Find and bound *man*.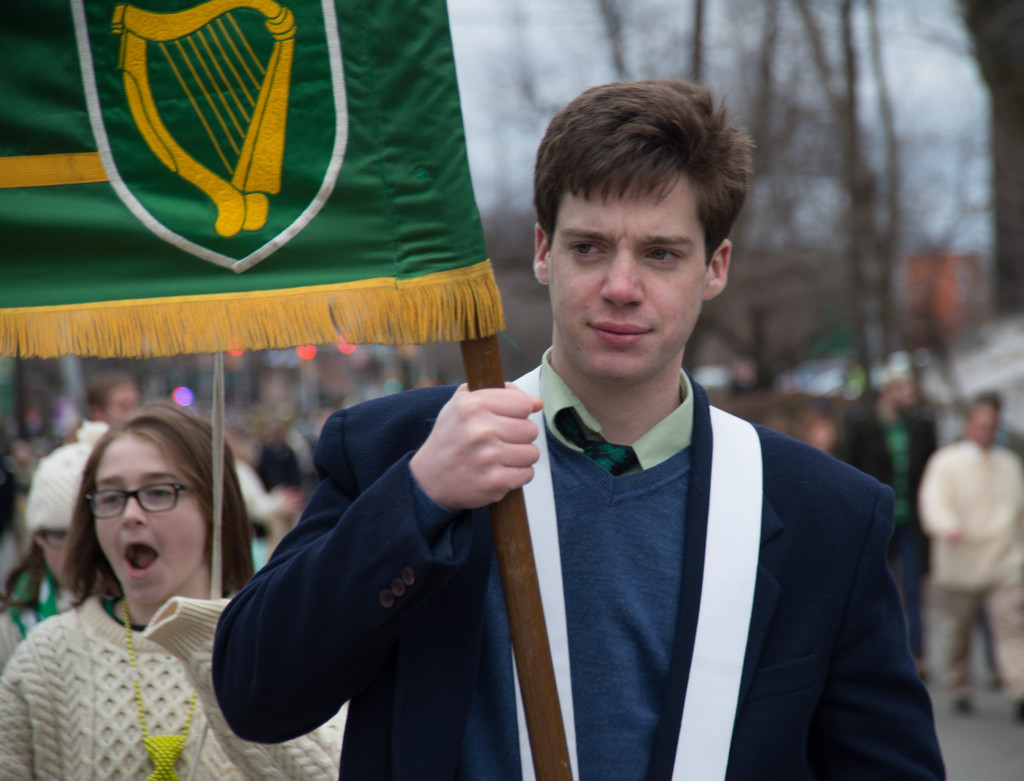
Bound: bbox(831, 366, 950, 646).
